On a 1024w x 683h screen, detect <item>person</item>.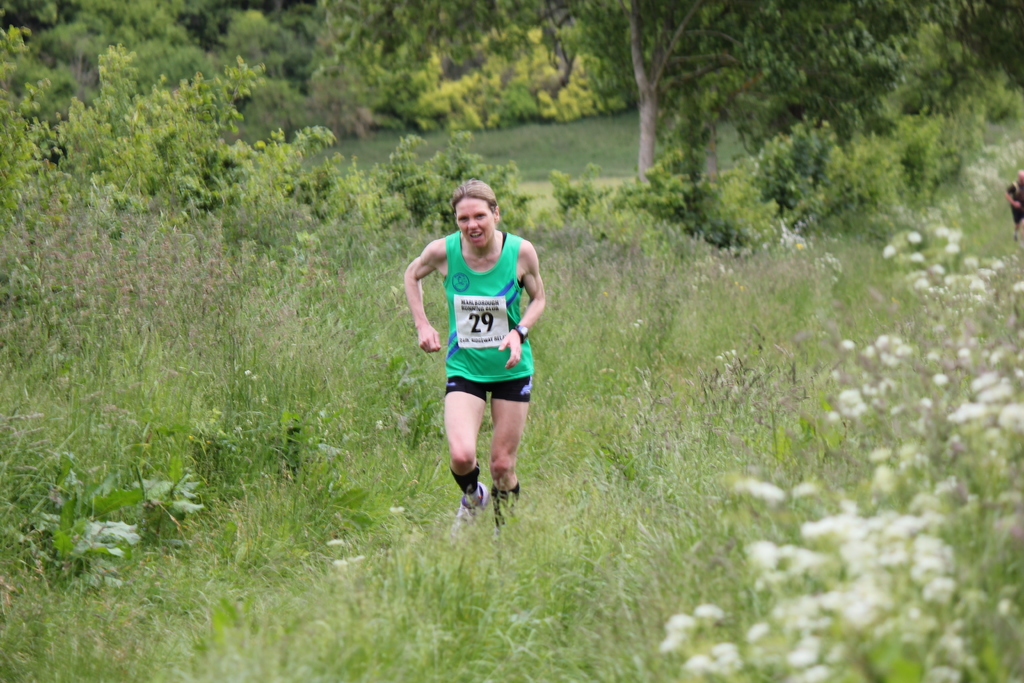
bbox=(418, 169, 551, 538).
